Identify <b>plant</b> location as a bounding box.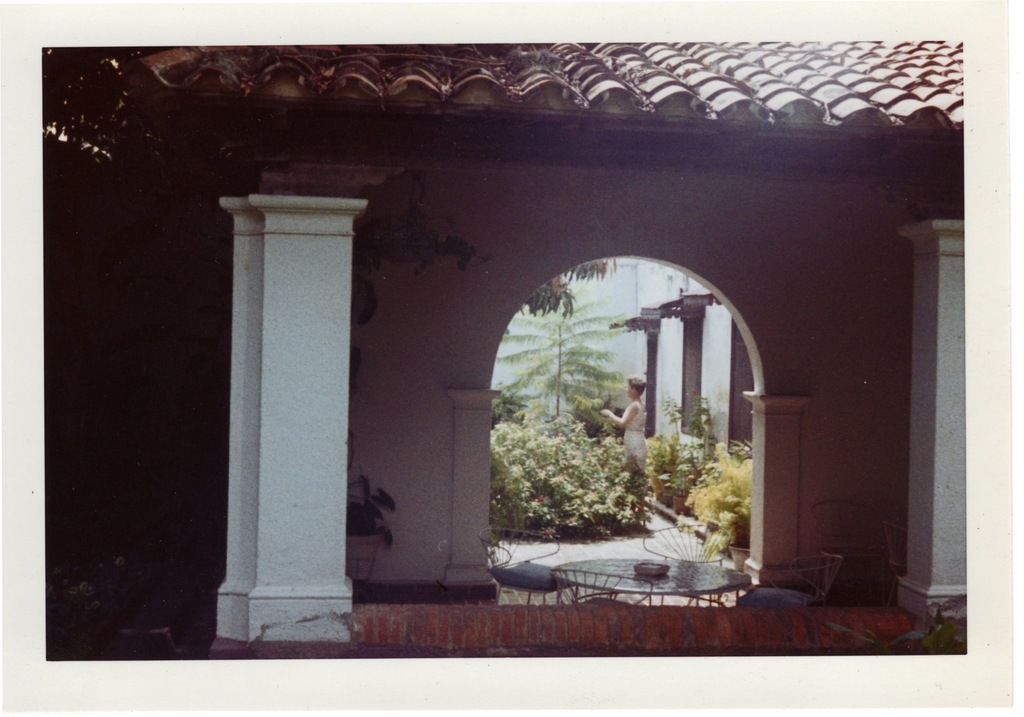
Rect(701, 439, 769, 572).
